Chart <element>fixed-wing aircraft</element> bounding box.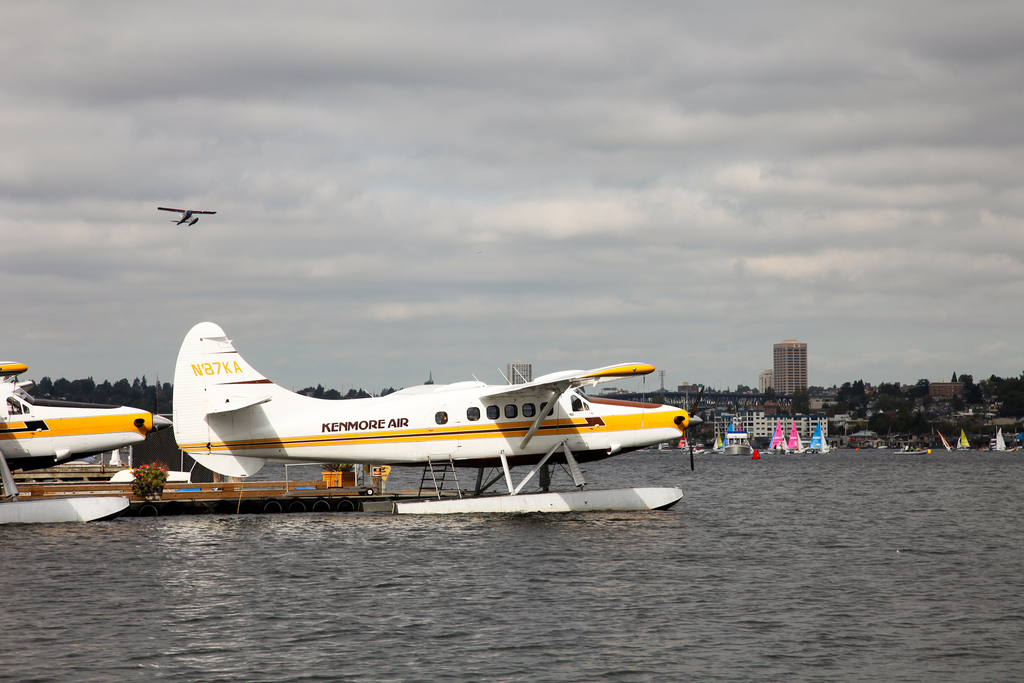
Charted: [left=0, top=357, right=177, bottom=472].
